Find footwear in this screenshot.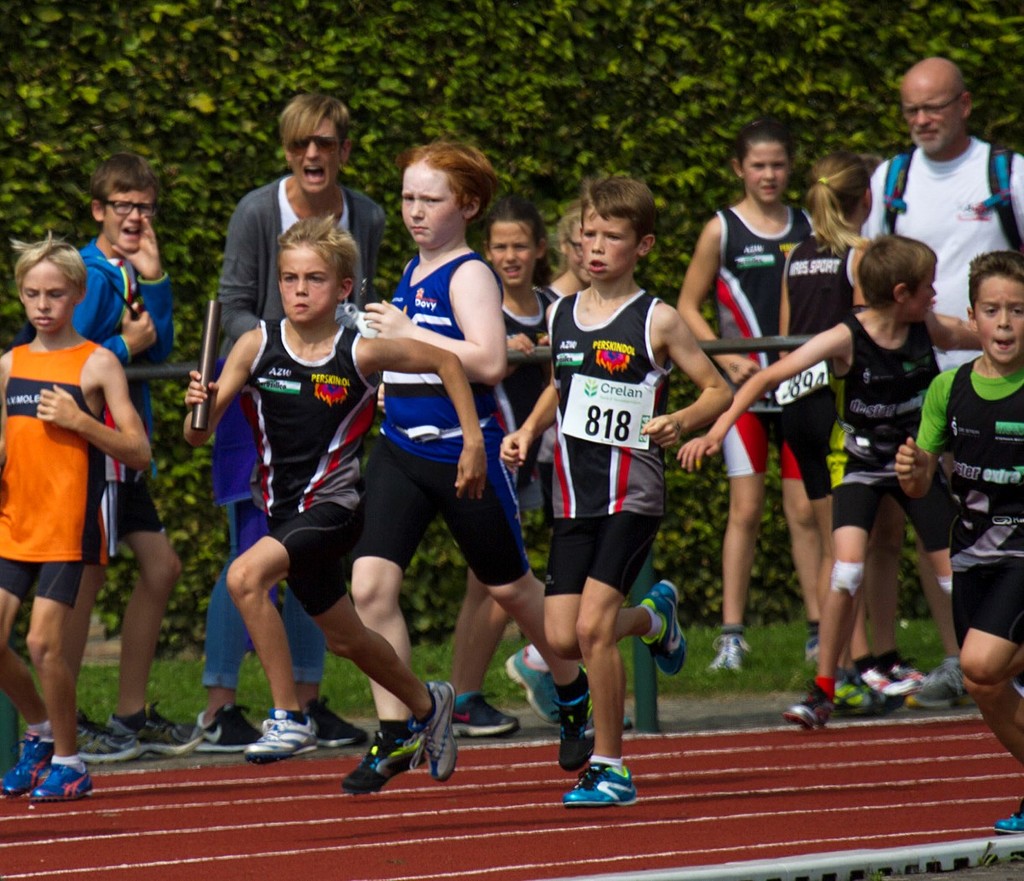
The bounding box for footwear is select_region(115, 701, 199, 756).
